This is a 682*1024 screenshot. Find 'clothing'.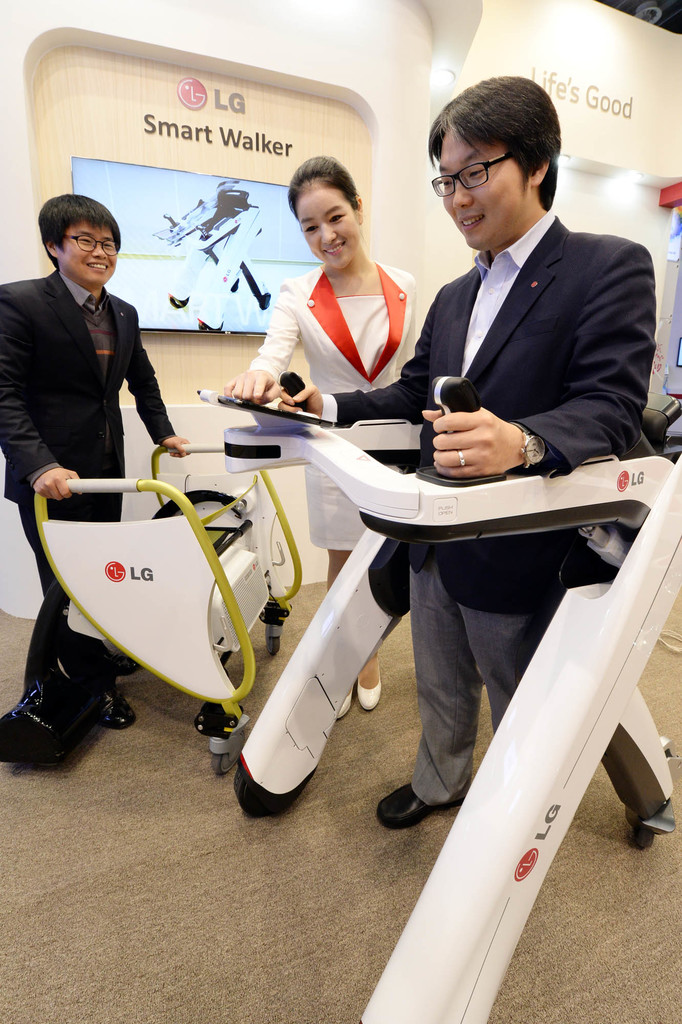
Bounding box: bbox(256, 264, 423, 557).
